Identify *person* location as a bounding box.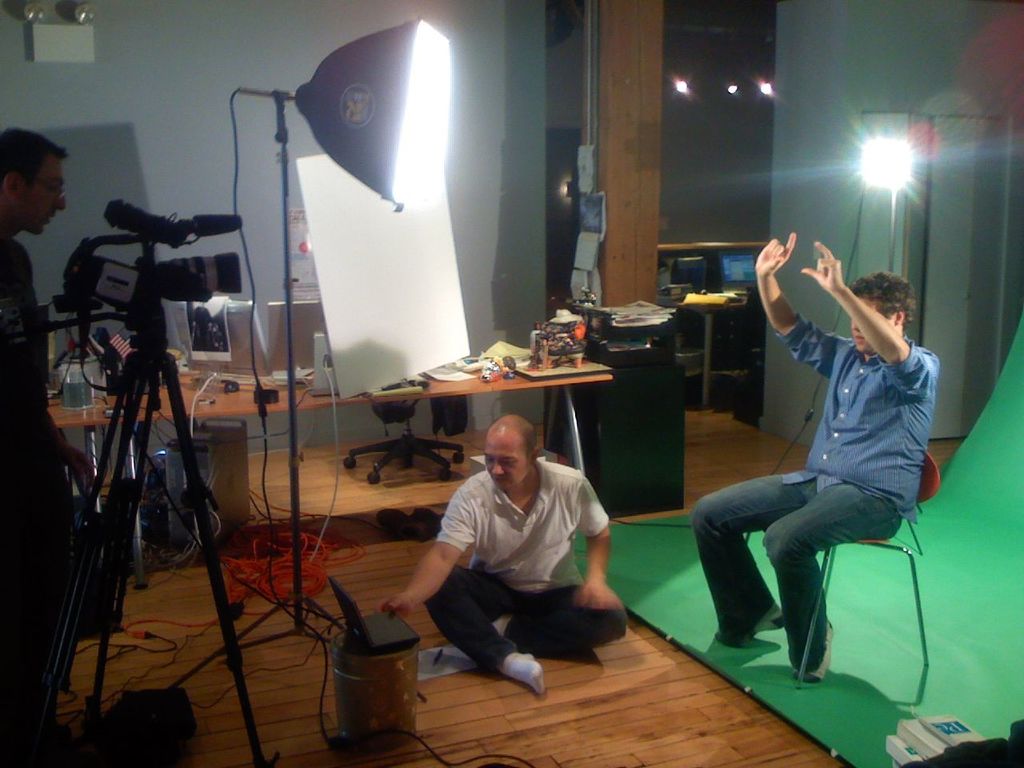
region(388, 412, 631, 694).
